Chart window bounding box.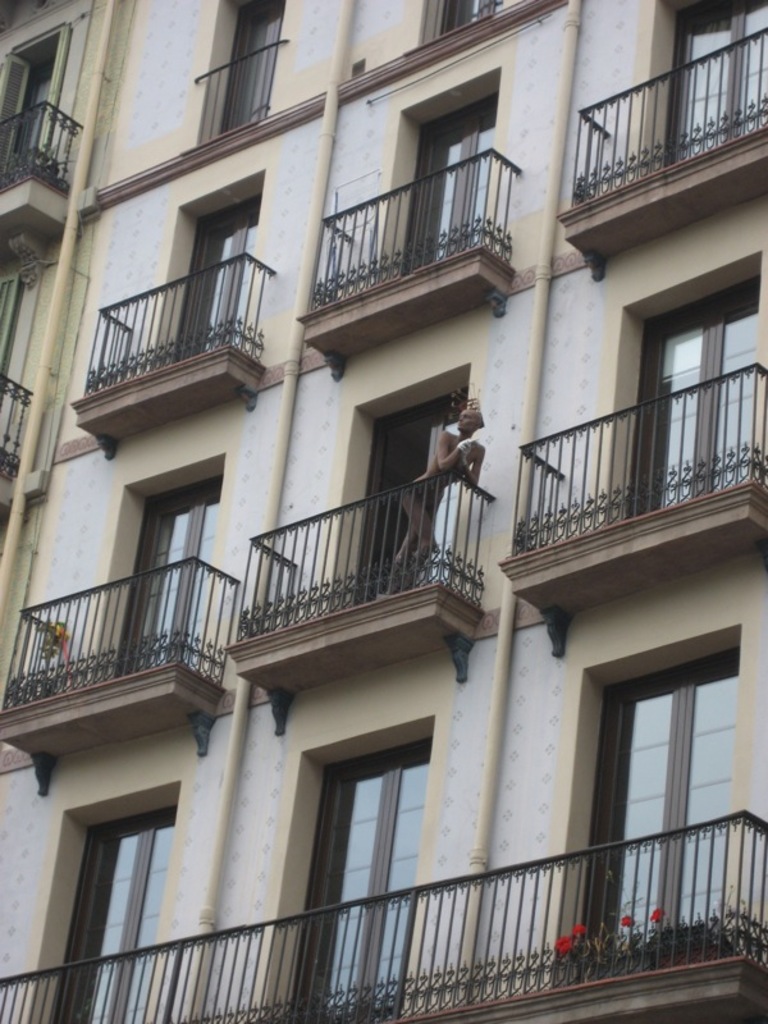
Charted: [x1=174, y1=195, x2=256, y2=366].
